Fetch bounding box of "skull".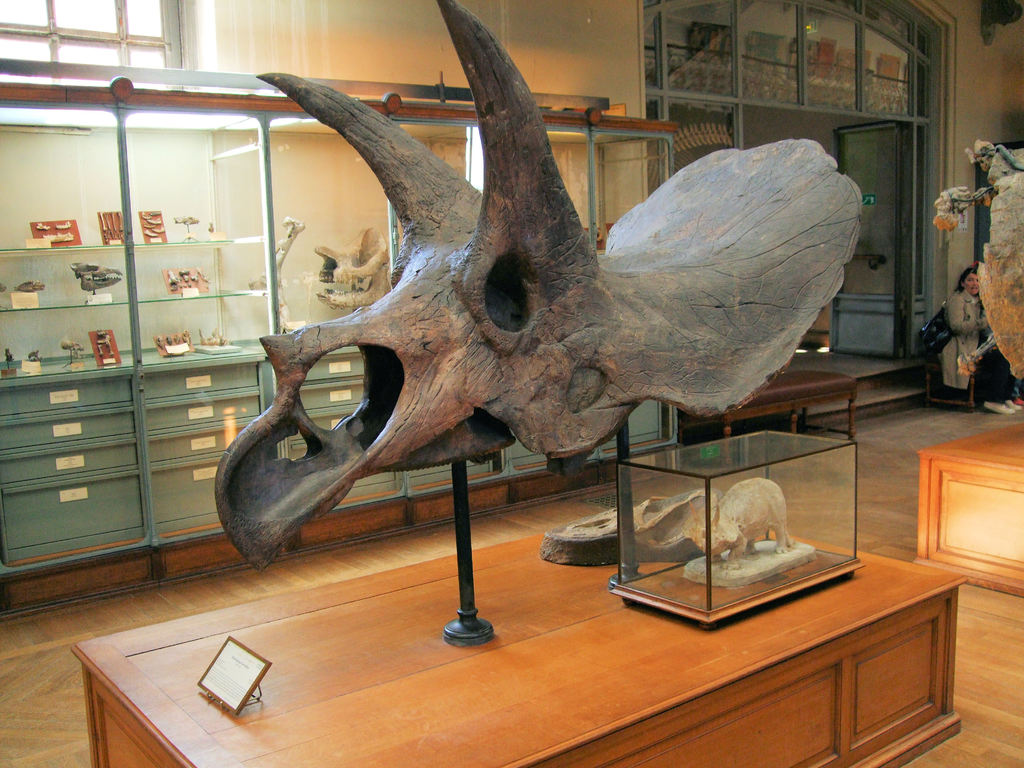
Bbox: {"left": 214, "top": 0, "right": 866, "bottom": 568}.
